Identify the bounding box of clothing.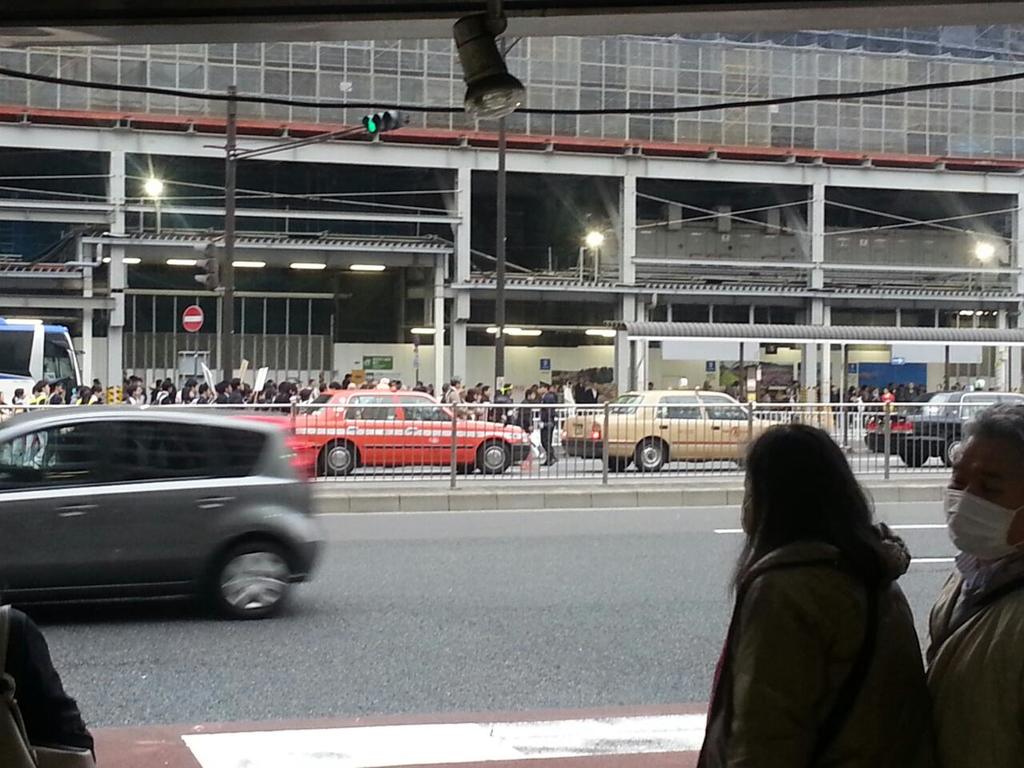
box(689, 540, 927, 767).
